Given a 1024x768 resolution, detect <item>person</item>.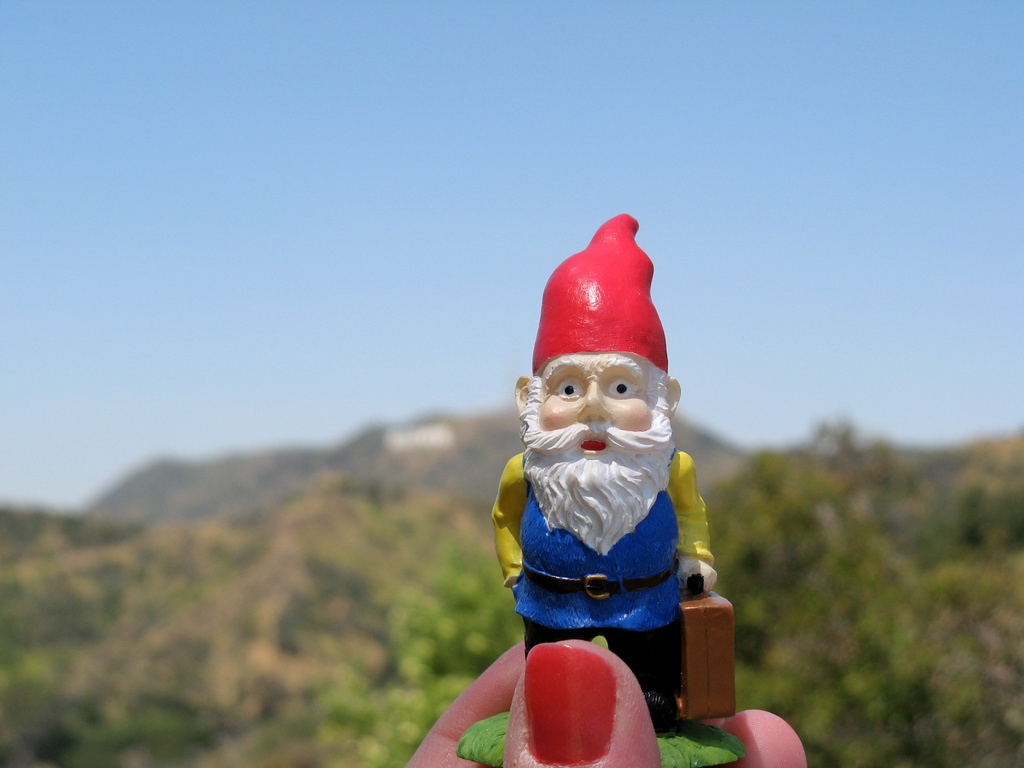
bbox=[397, 643, 817, 767].
